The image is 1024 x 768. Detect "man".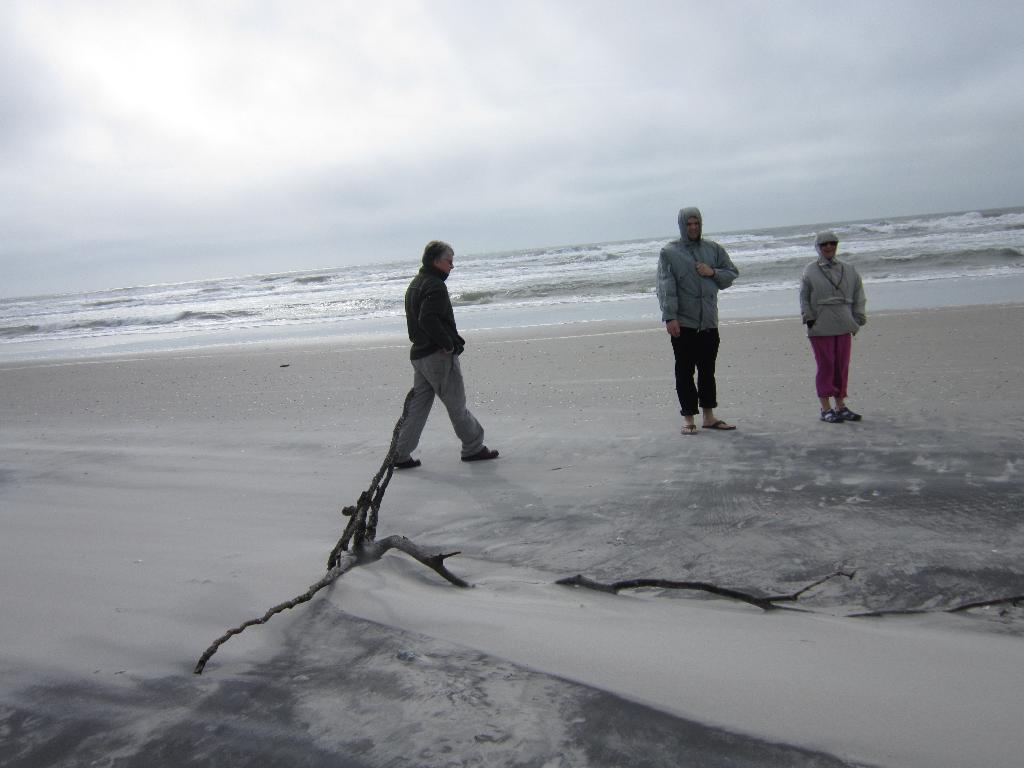
Detection: locate(387, 238, 499, 468).
